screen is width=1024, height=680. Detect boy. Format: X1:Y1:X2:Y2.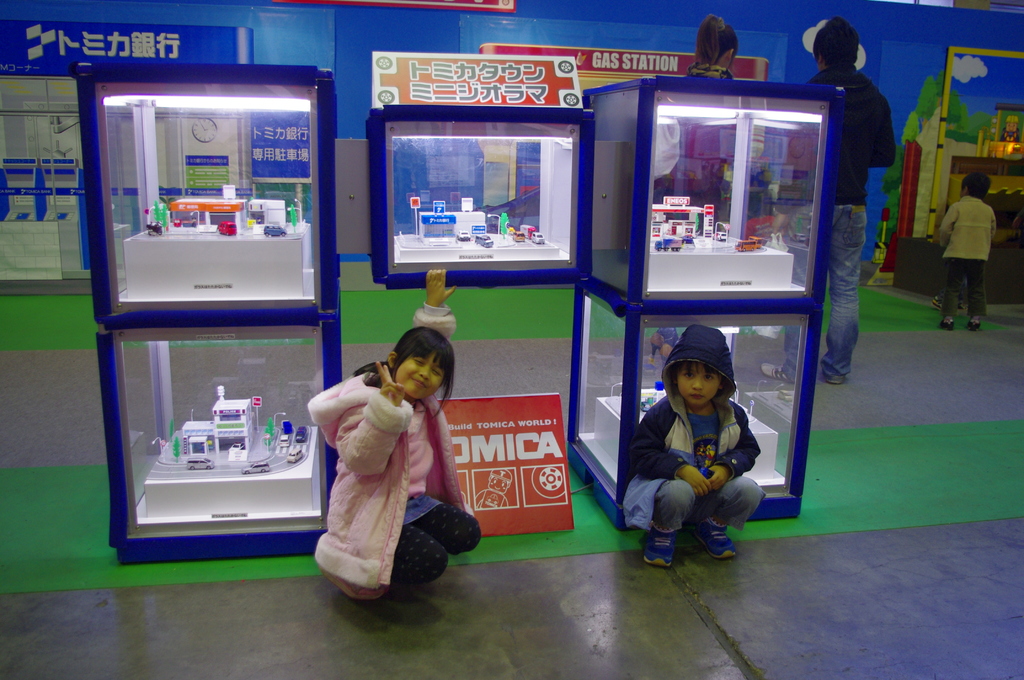
615:331:782:554.
